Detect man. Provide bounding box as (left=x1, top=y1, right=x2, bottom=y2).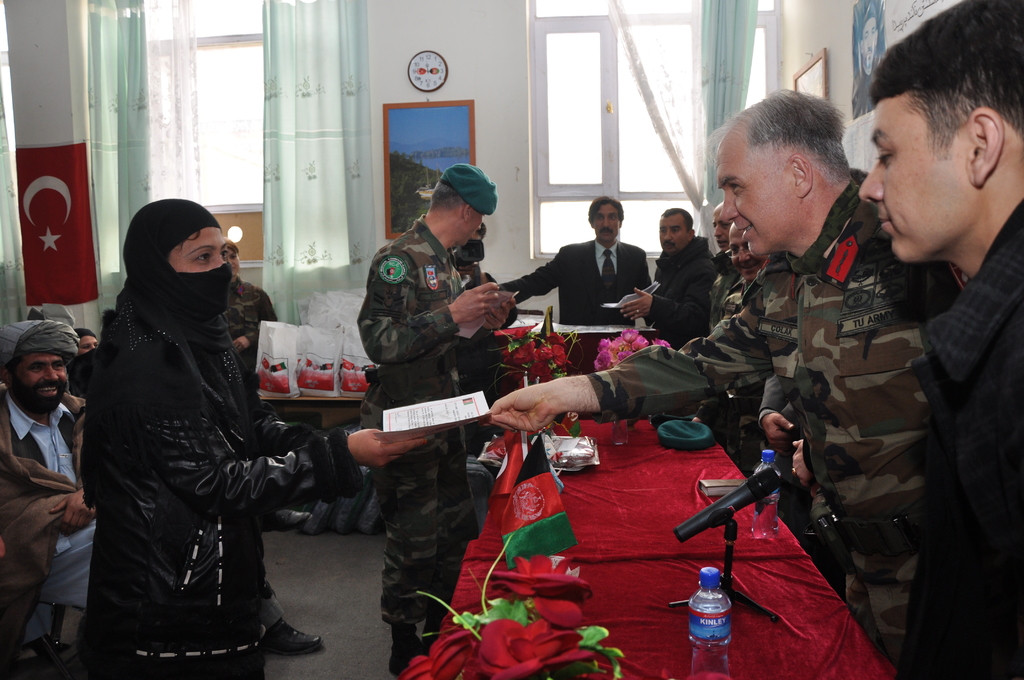
(left=500, top=190, right=649, bottom=330).
